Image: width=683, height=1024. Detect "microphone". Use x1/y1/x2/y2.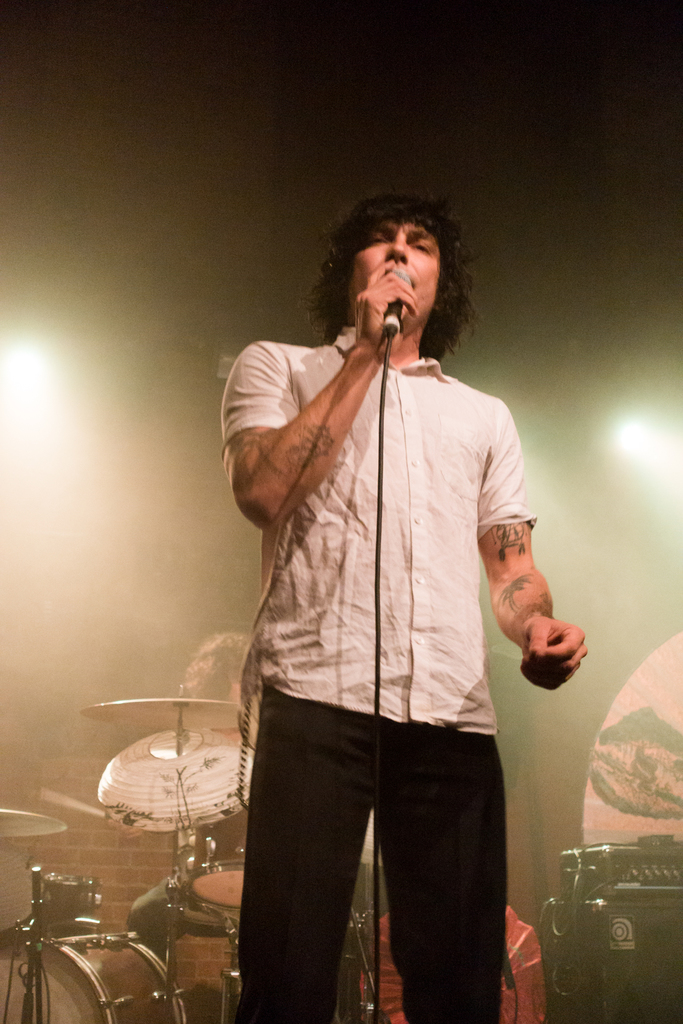
387/268/411/318.
